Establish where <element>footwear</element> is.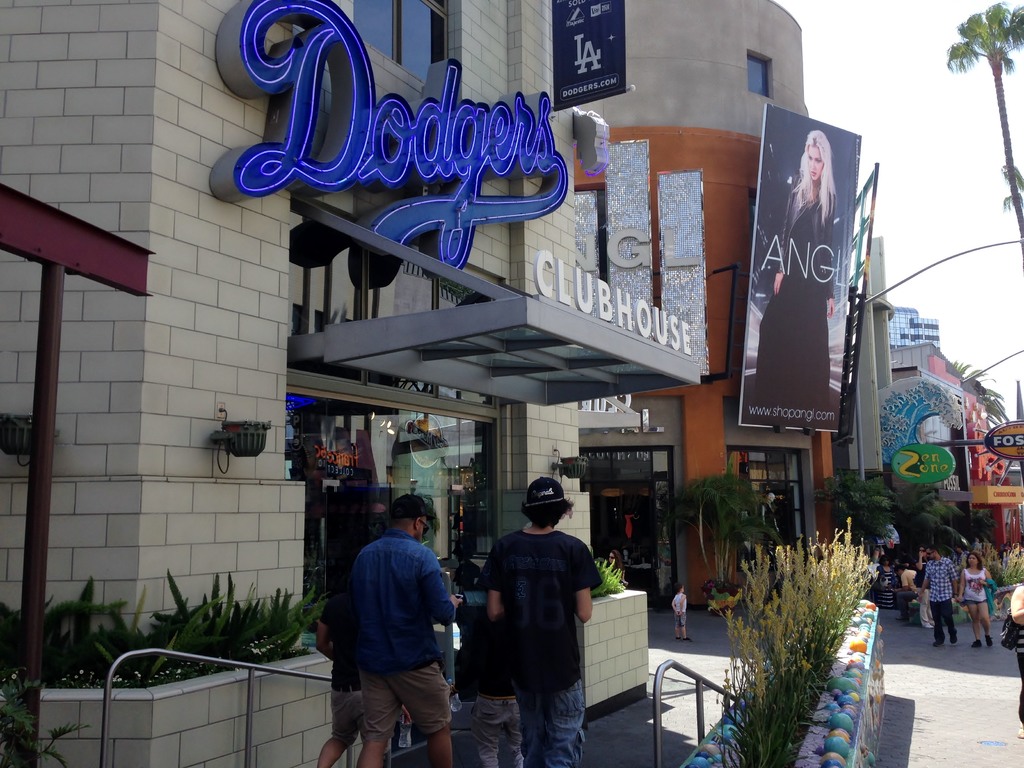
Established at select_region(930, 639, 943, 648).
